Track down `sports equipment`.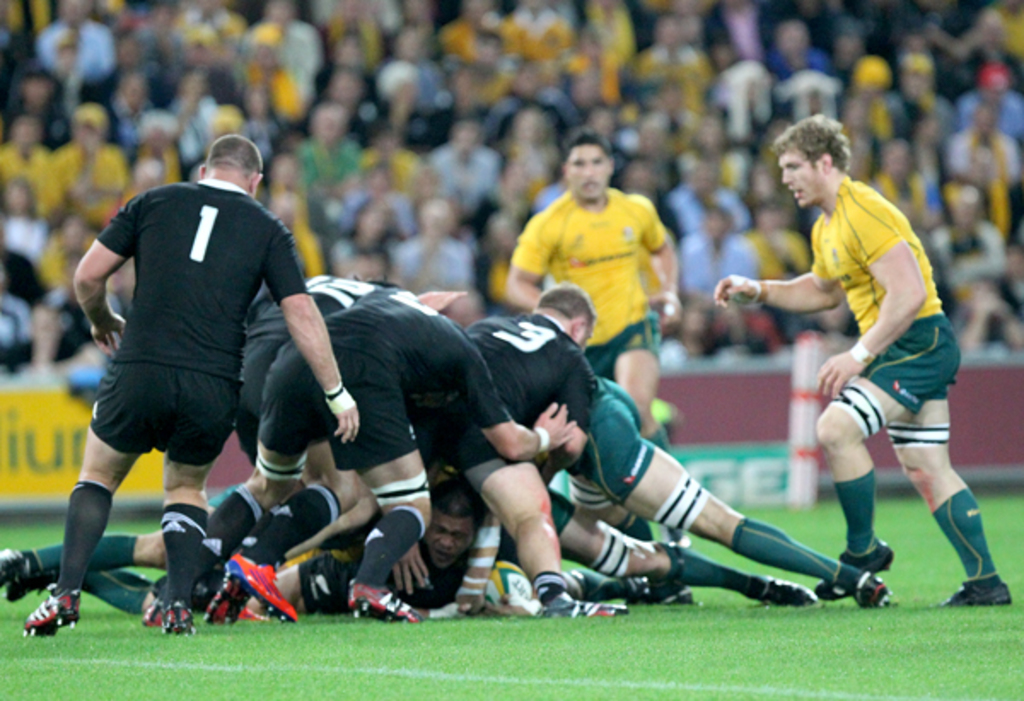
Tracked to bbox=[821, 559, 887, 602].
